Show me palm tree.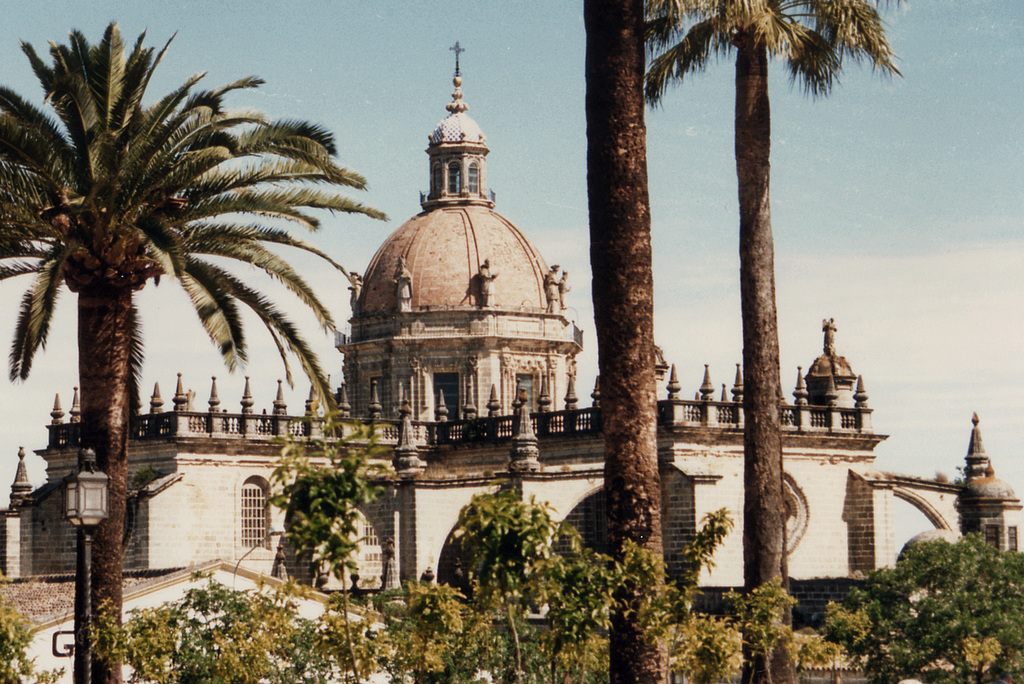
palm tree is here: select_region(644, 0, 886, 680).
